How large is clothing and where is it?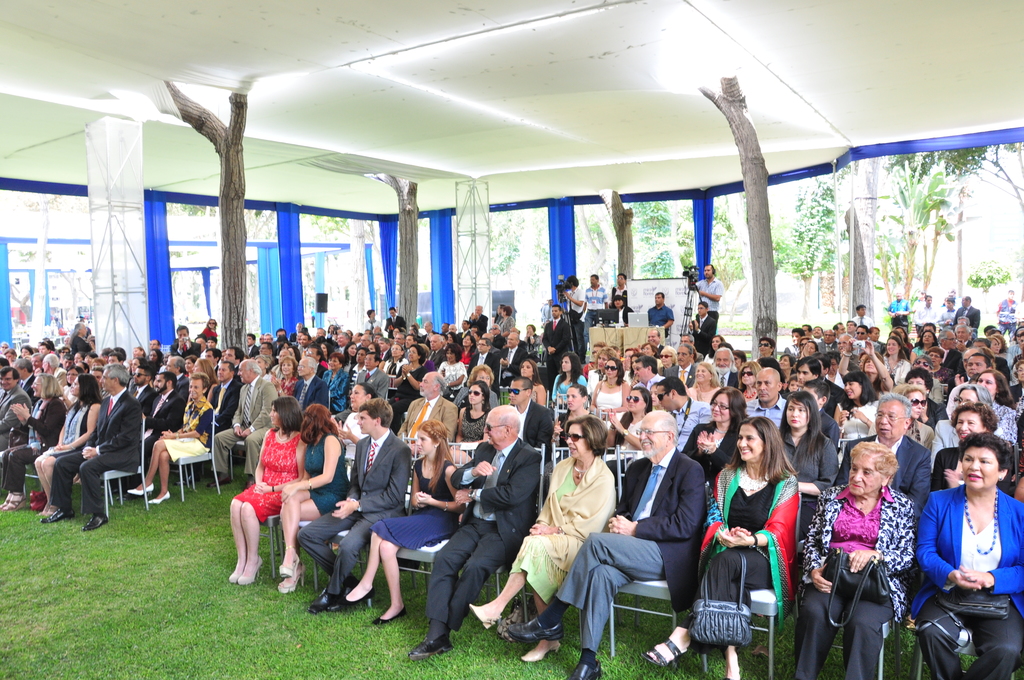
Bounding box: 929,442,1016,492.
